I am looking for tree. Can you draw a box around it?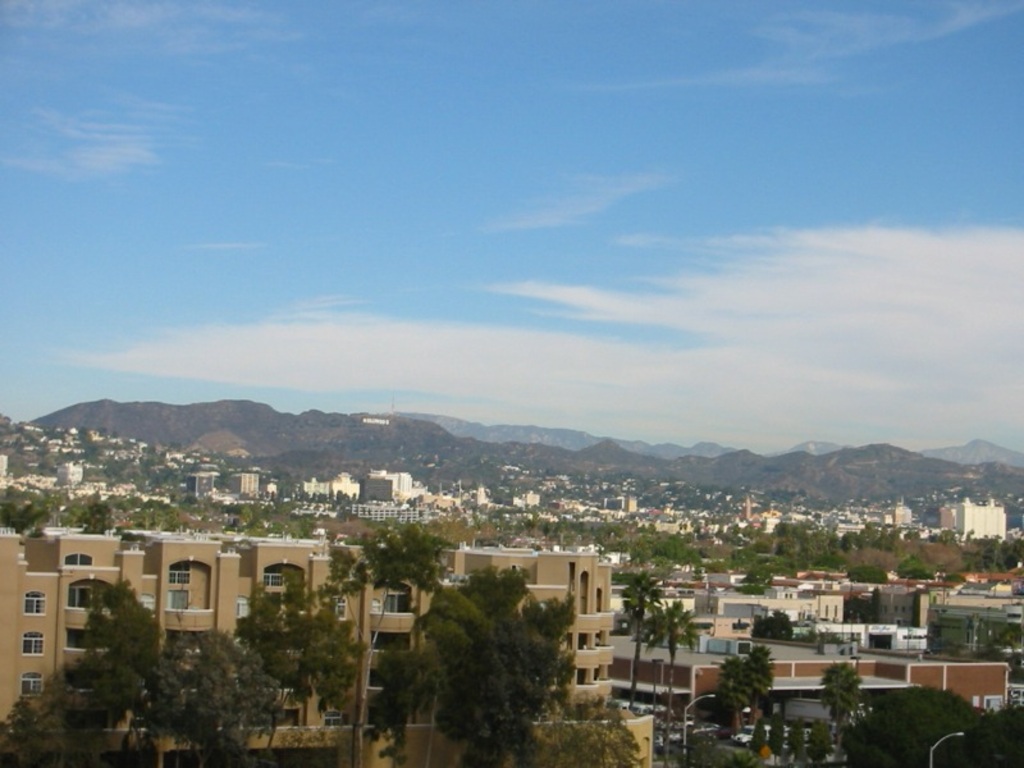
Sure, the bounding box is BBox(1, 502, 52, 535).
